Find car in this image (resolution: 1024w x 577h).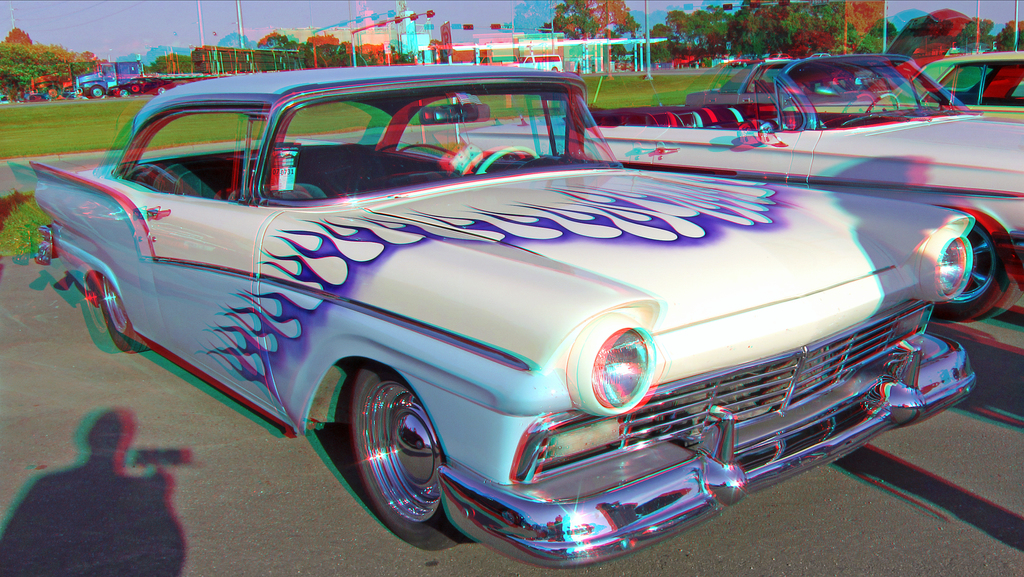
x1=459, y1=48, x2=1023, y2=325.
